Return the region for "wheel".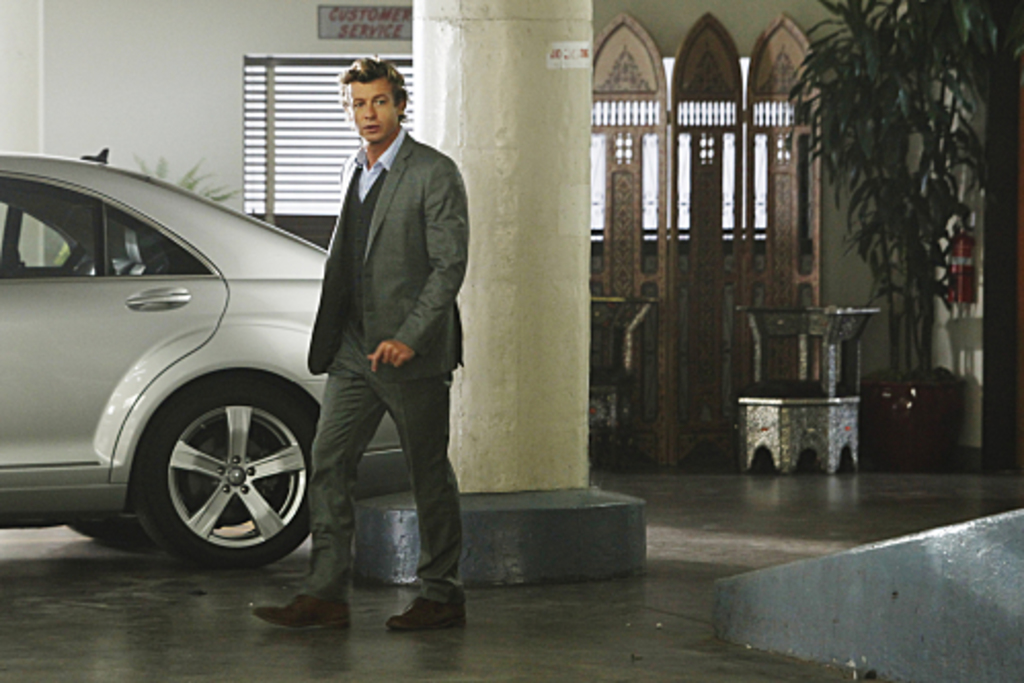
region(131, 373, 326, 578).
